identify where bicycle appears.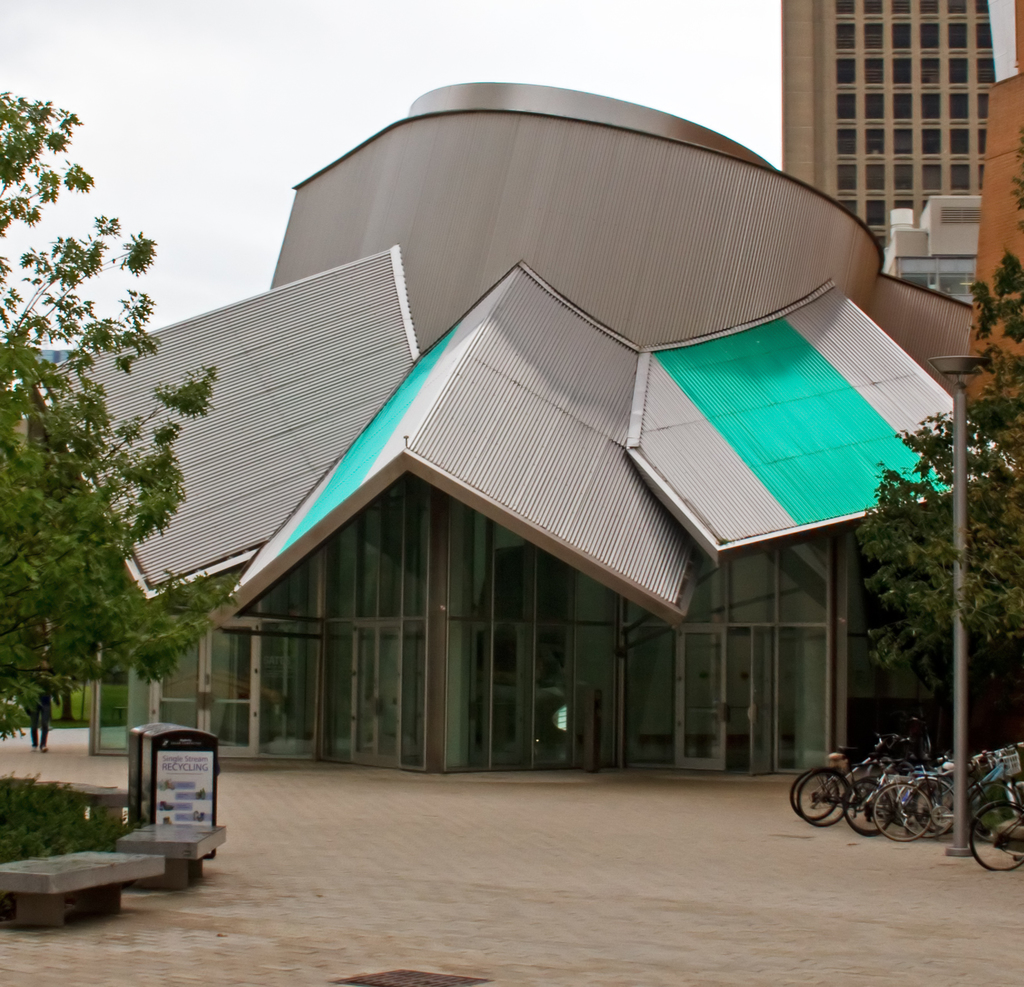
Appears at detection(972, 768, 1023, 872).
